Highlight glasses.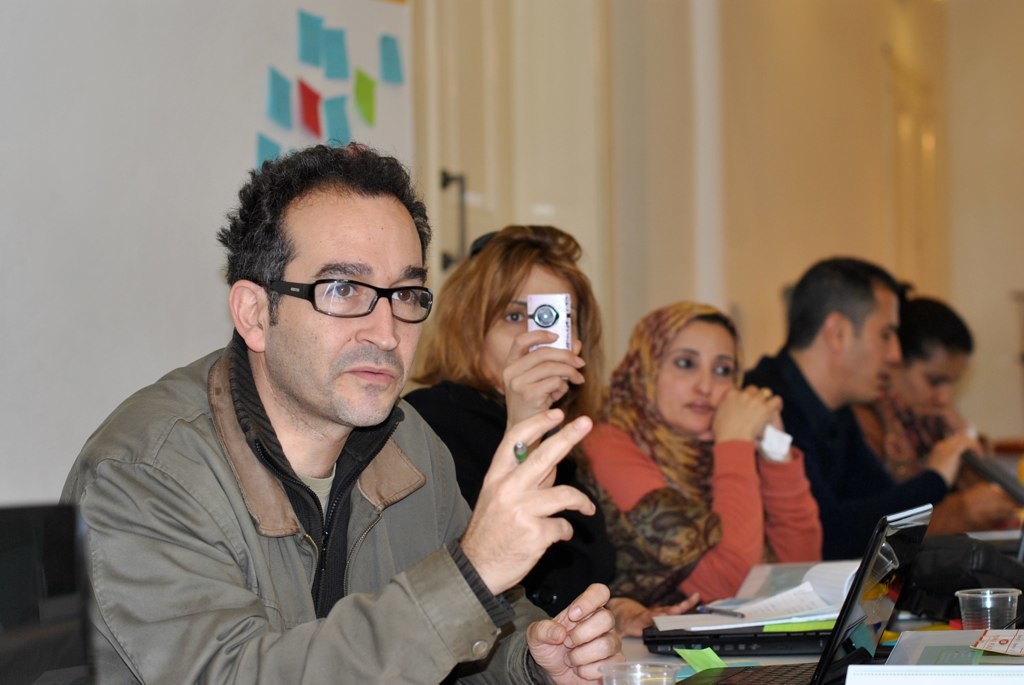
Highlighted region: Rect(262, 265, 432, 333).
